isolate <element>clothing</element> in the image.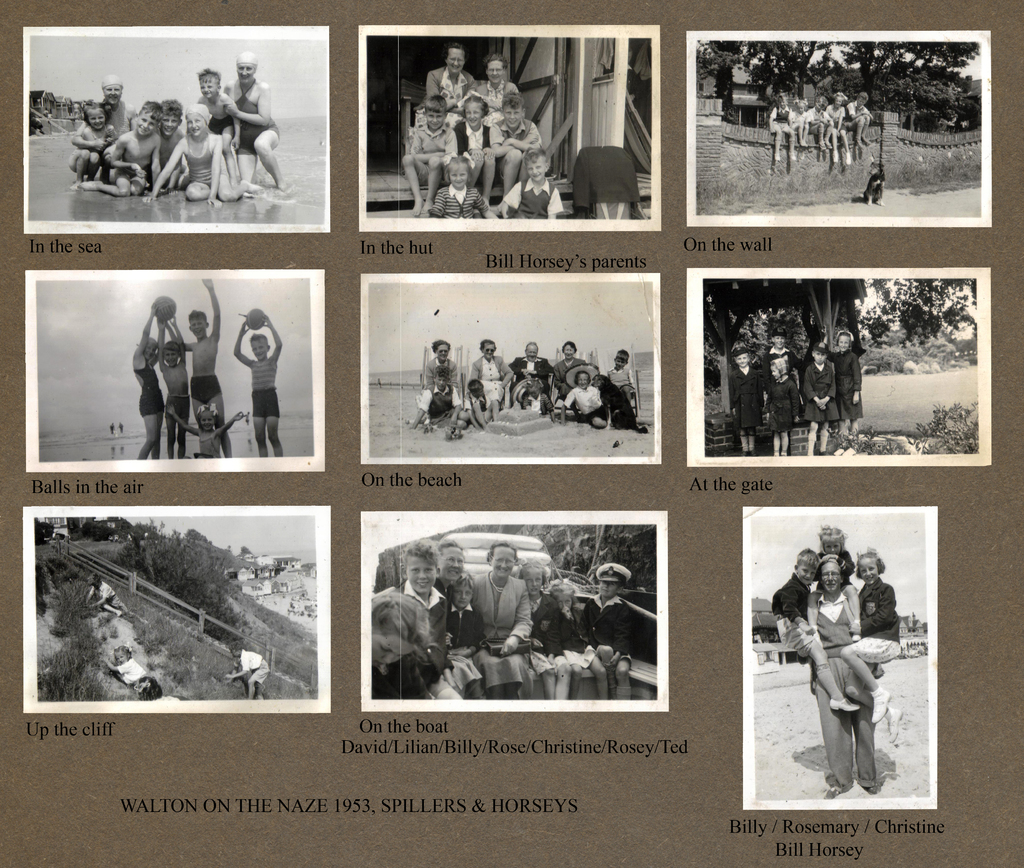
Isolated region: 90:580:115:604.
